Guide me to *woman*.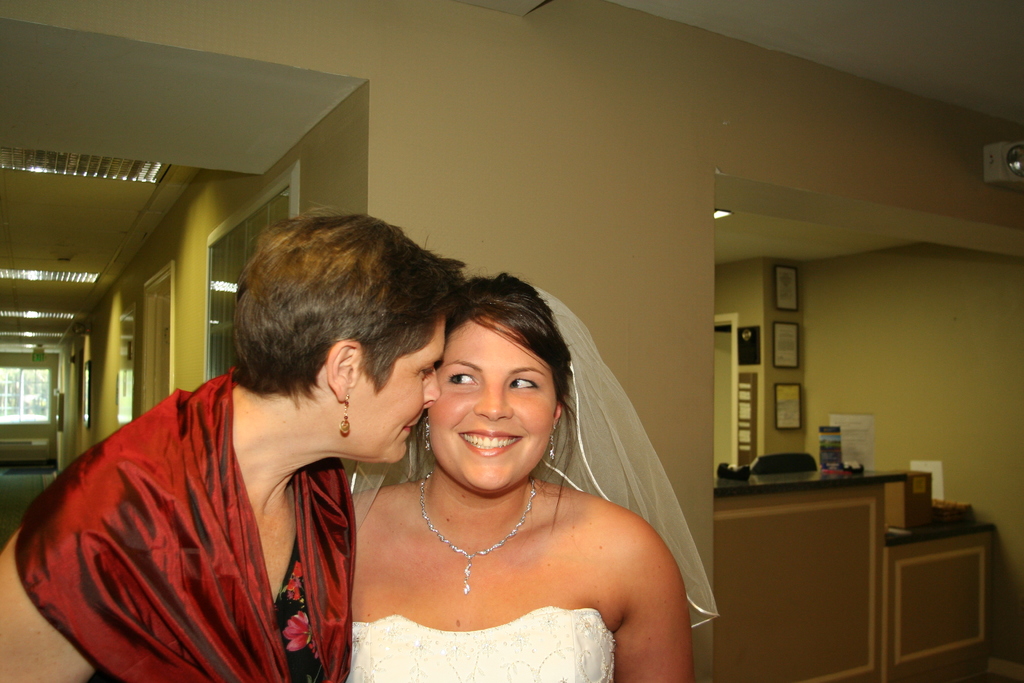
Guidance: box=[340, 276, 721, 682].
